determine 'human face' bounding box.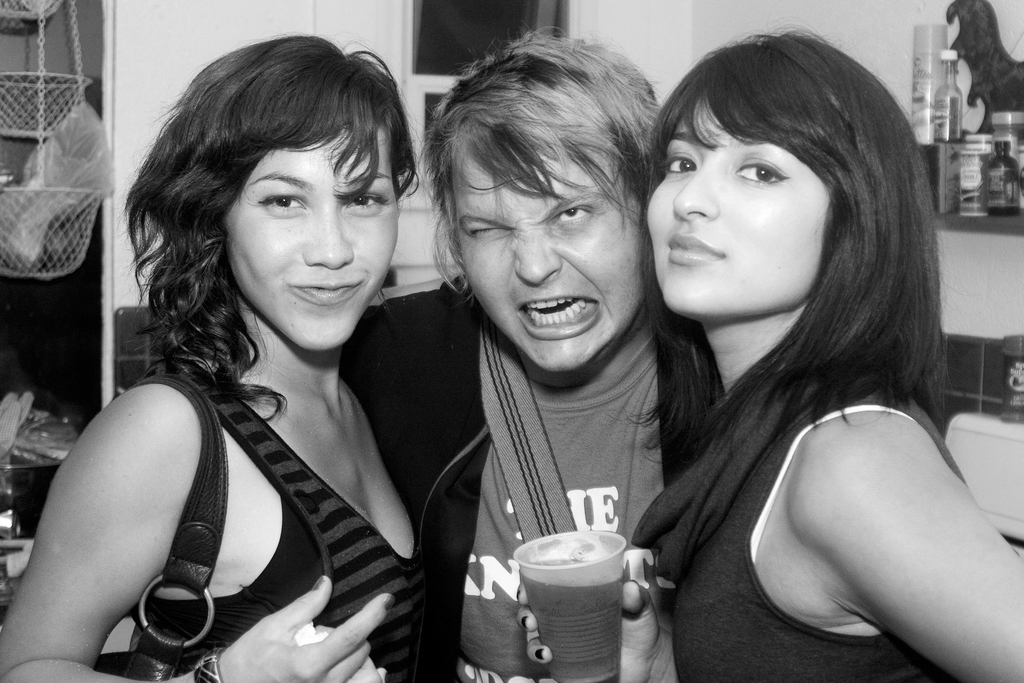
Determined: box=[228, 125, 401, 350].
